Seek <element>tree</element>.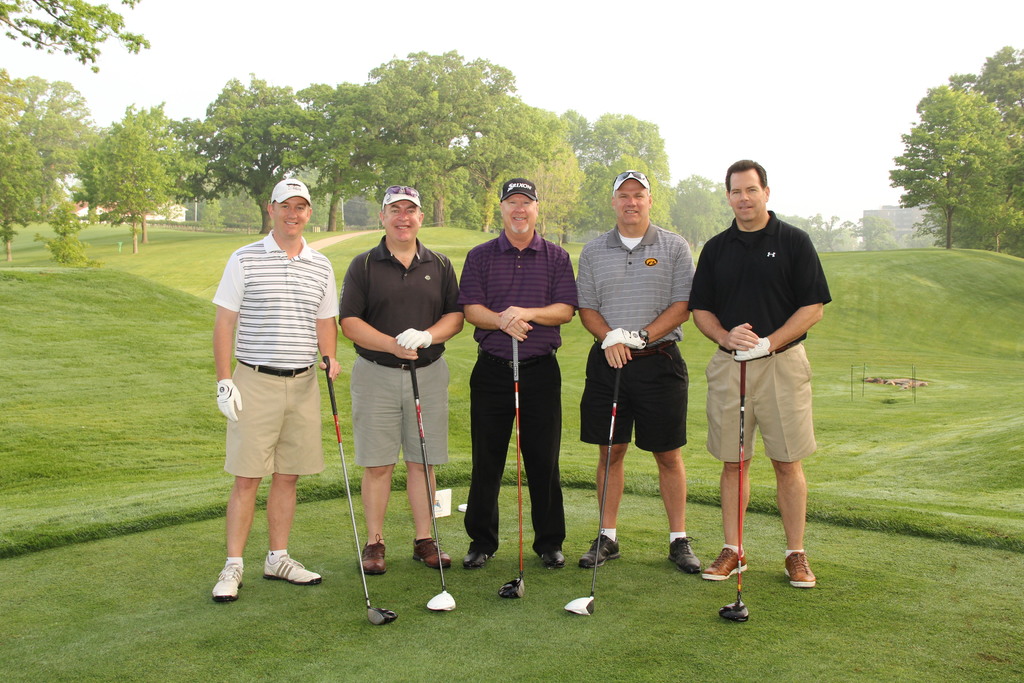
x1=663 y1=163 x2=735 y2=244.
